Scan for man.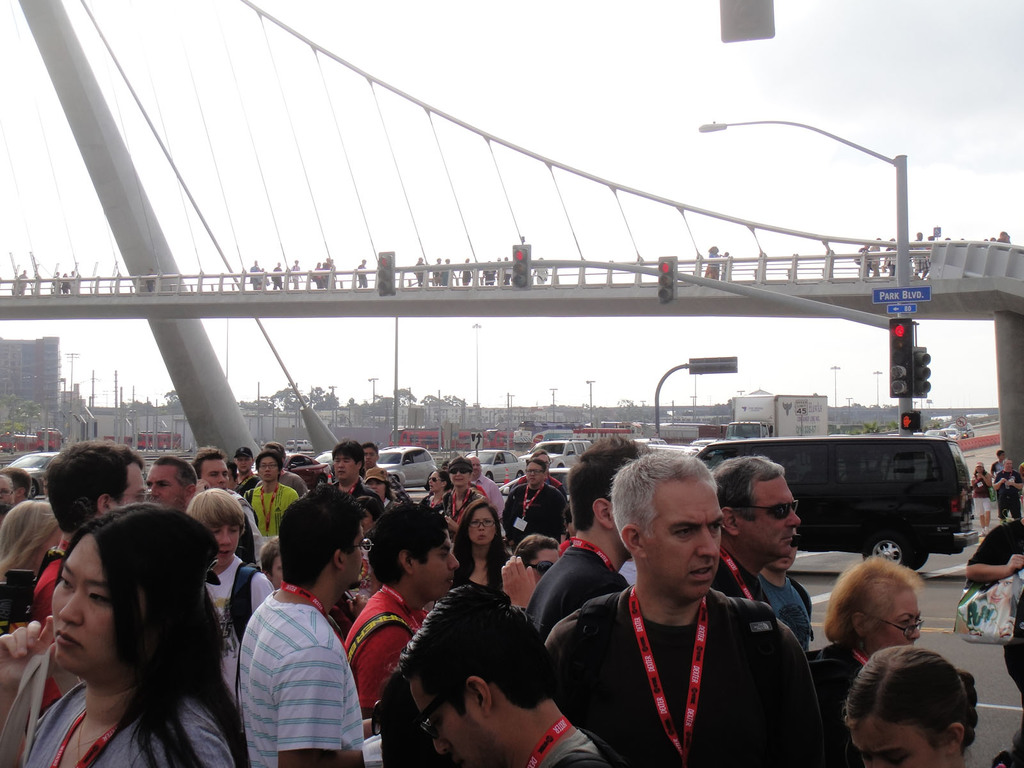
Scan result: bbox=[344, 503, 465, 726].
